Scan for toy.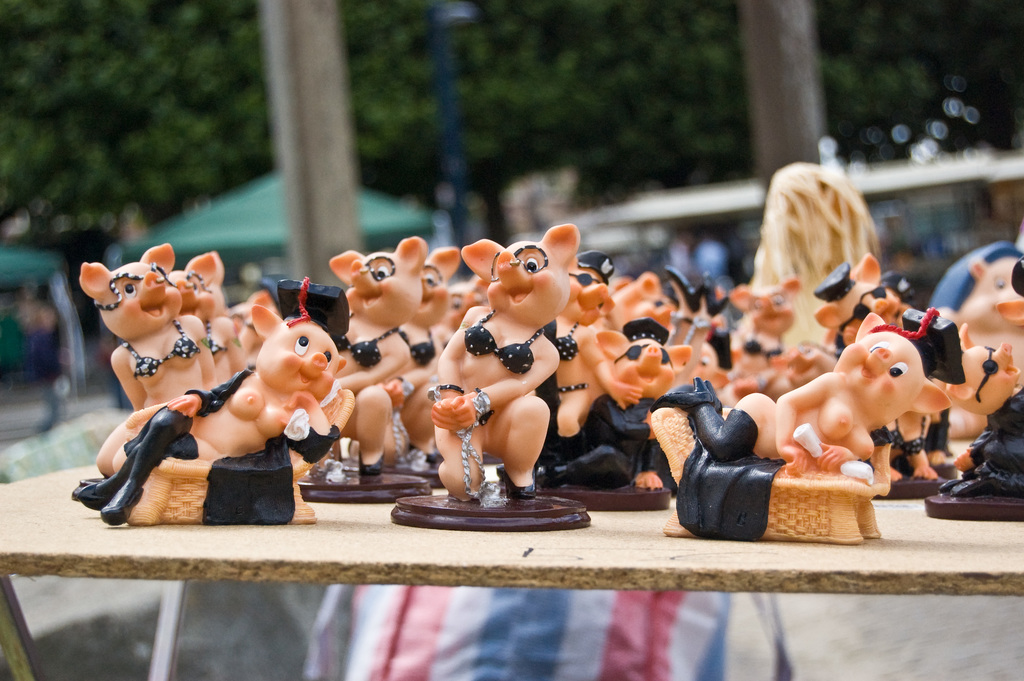
Scan result: box(67, 273, 348, 537).
